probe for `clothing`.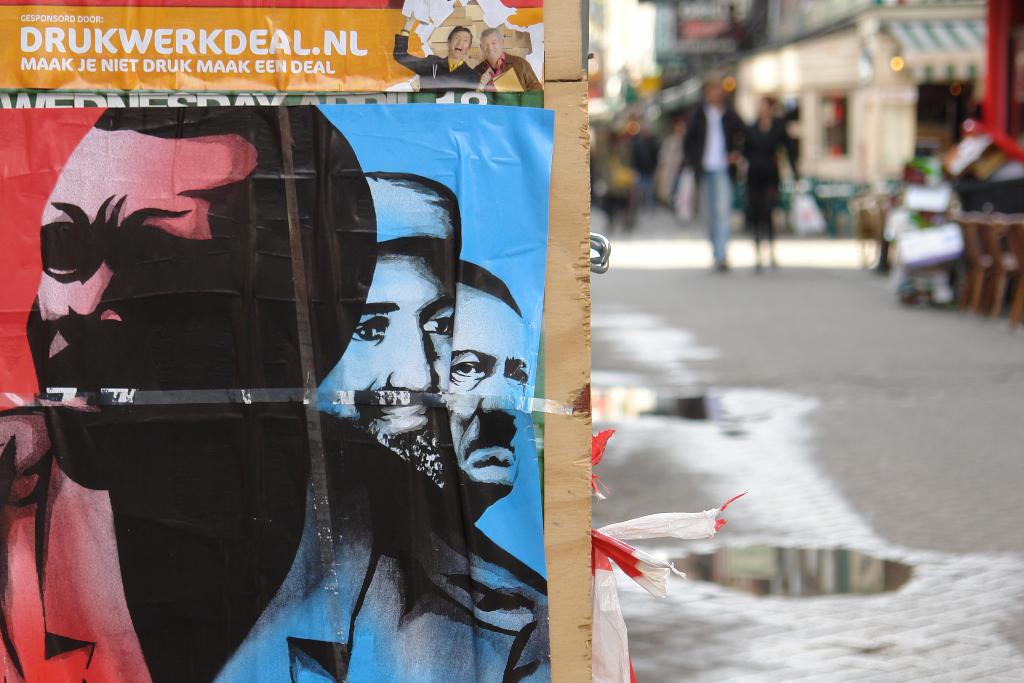
Probe result: [x1=394, y1=33, x2=476, y2=90].
